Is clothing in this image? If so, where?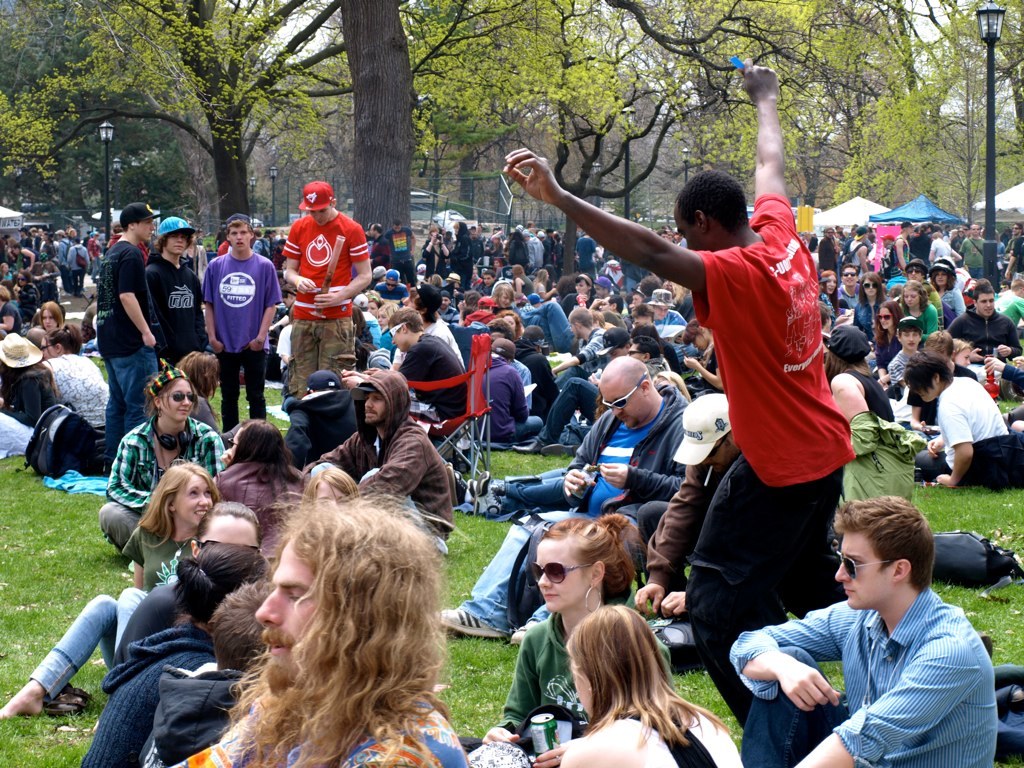
Yes, at rect(43, 350, 120, 450).
